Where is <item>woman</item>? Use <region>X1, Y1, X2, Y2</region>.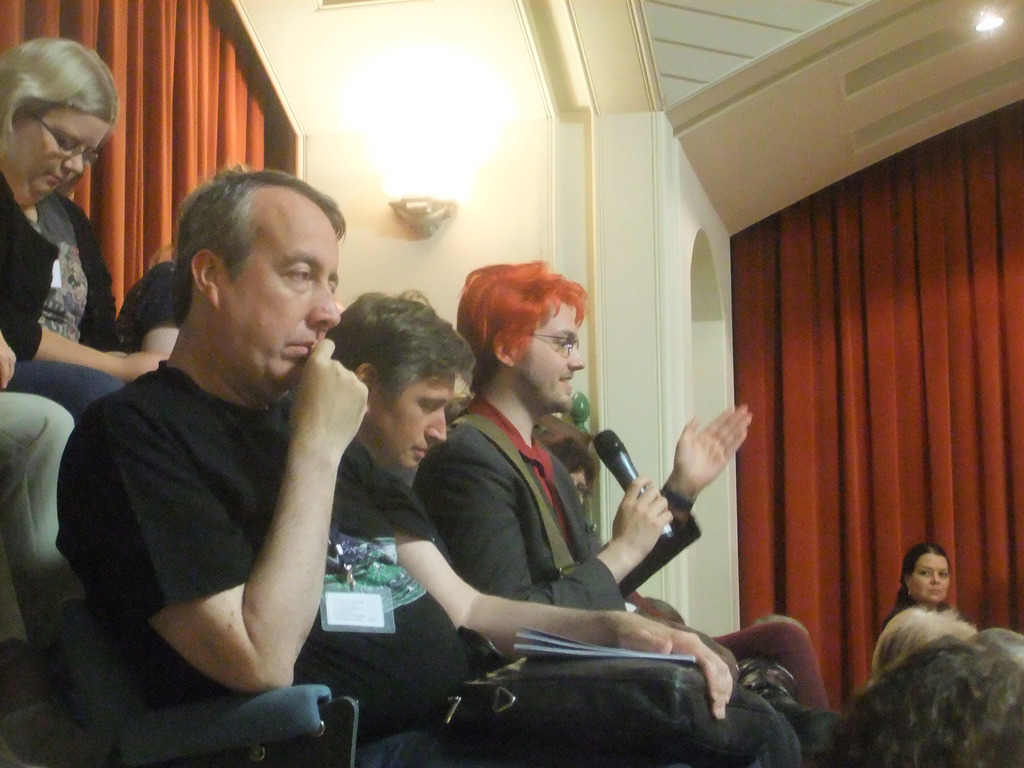
<region>0, 40, 178, 422</region>.
